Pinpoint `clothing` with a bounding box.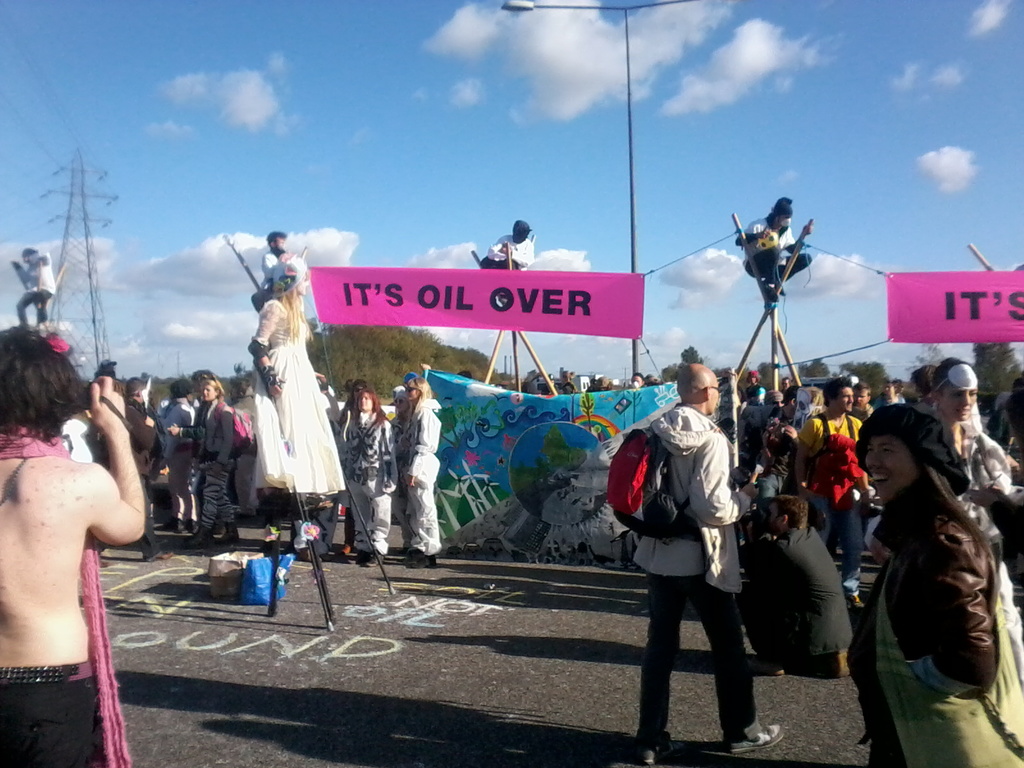
select_region(952, 423, 1023, 673).
